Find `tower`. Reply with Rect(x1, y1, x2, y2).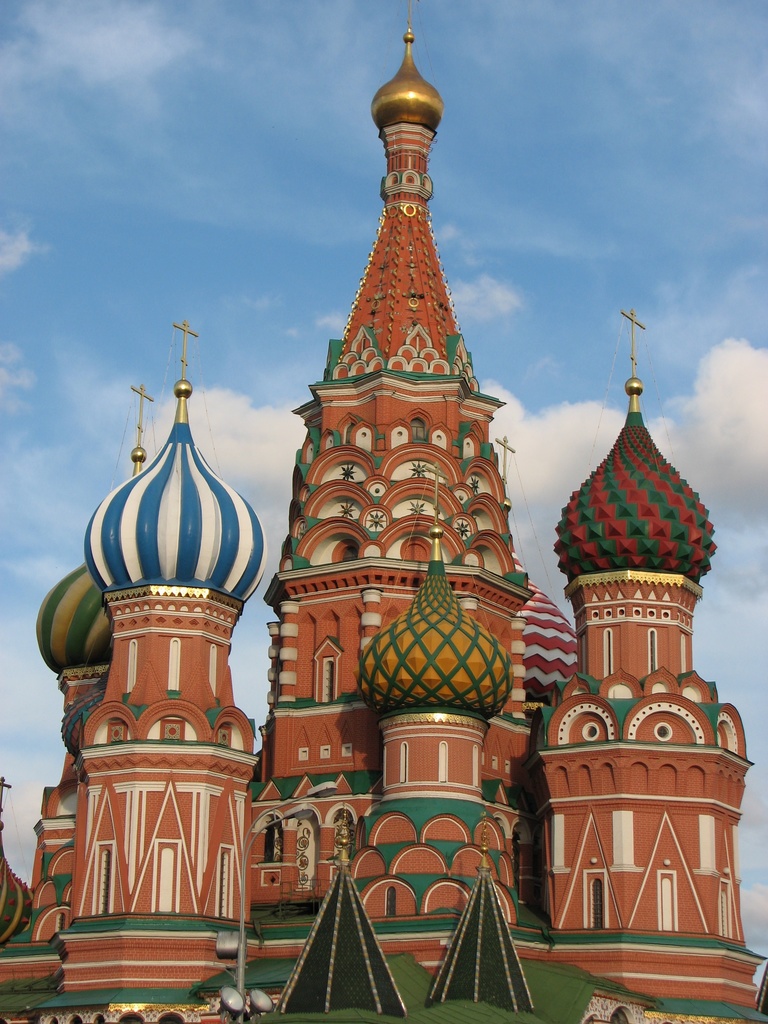
Rect(243, 14, 540, 914).
